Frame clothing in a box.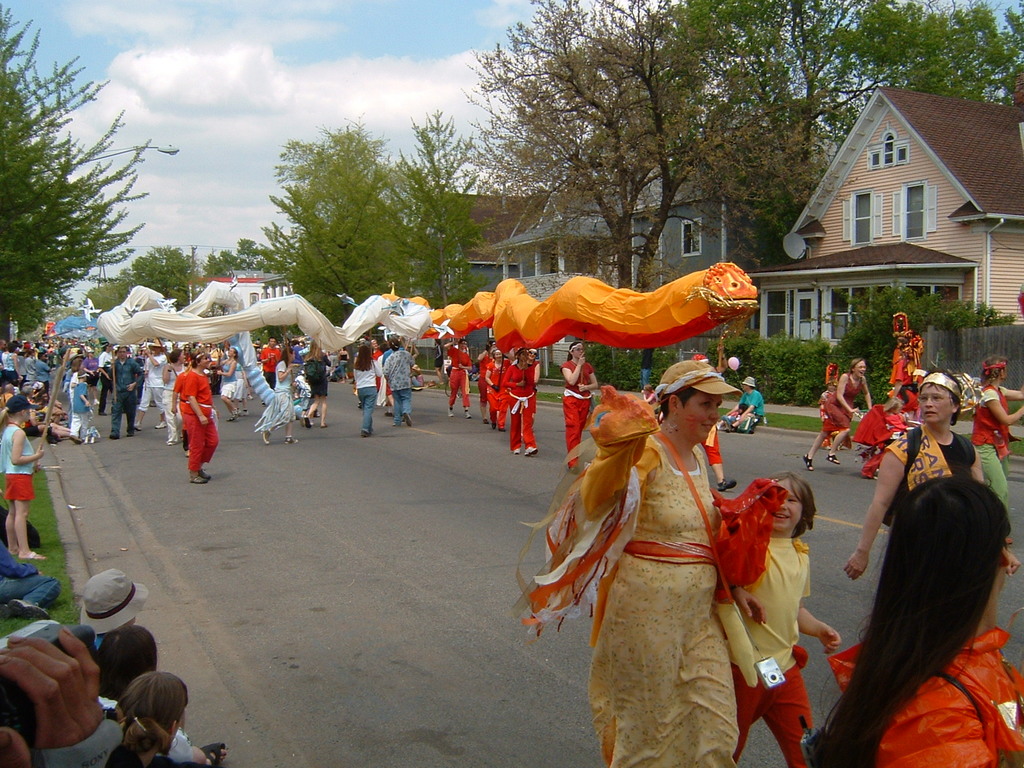
{"x1": 499, "y1": 359, "x2": 536, "y2": 456}.
